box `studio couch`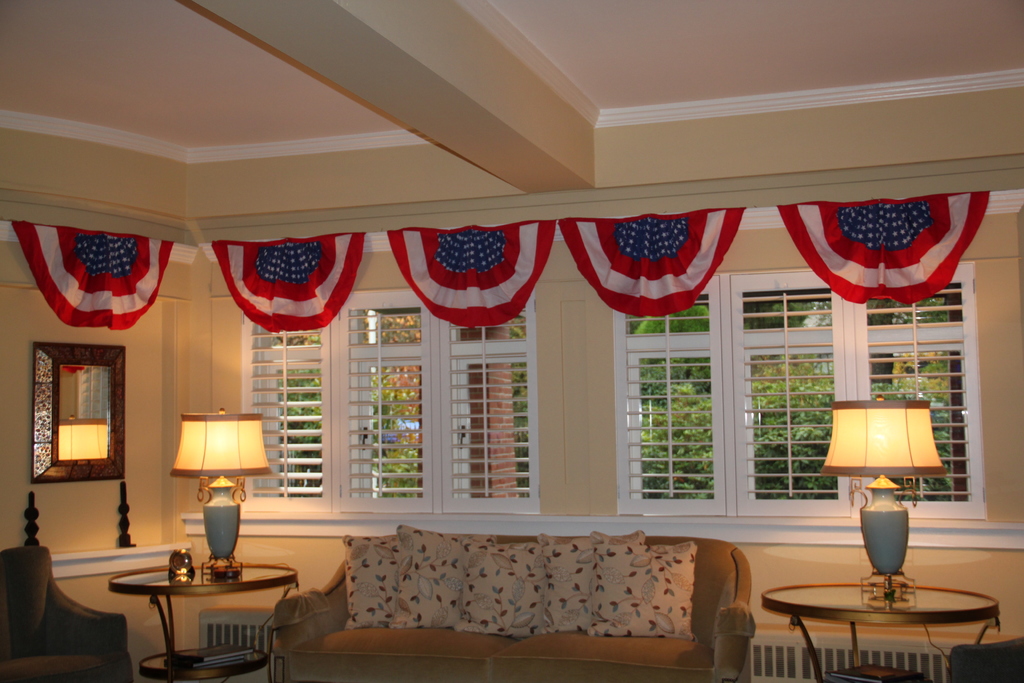
276:513:753:682
